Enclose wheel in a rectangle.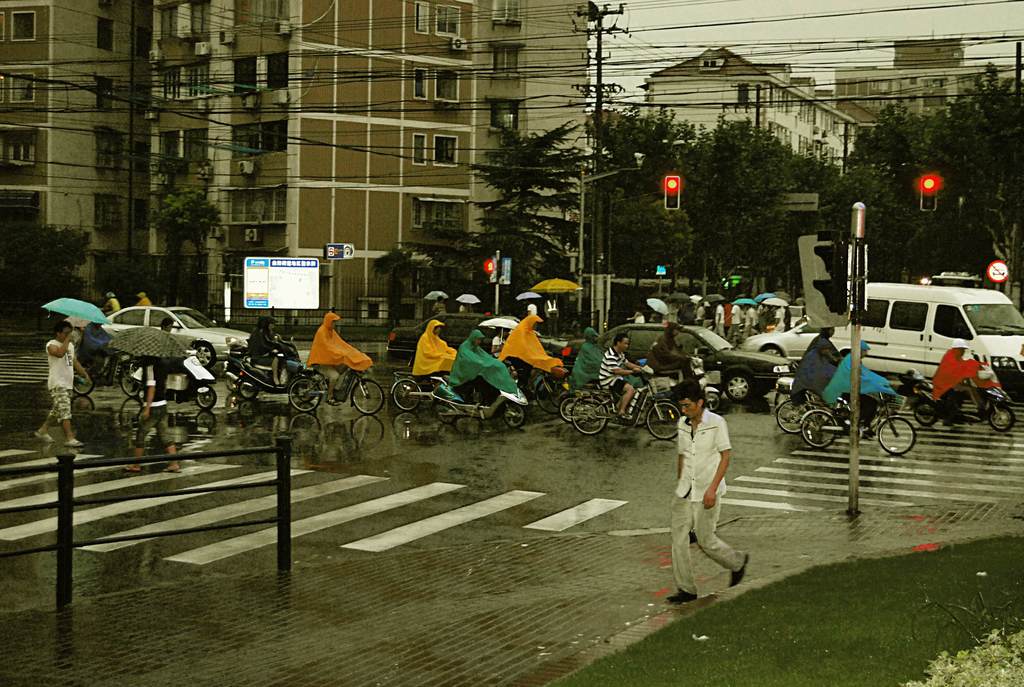
locate(350, 377, 387, 415).
